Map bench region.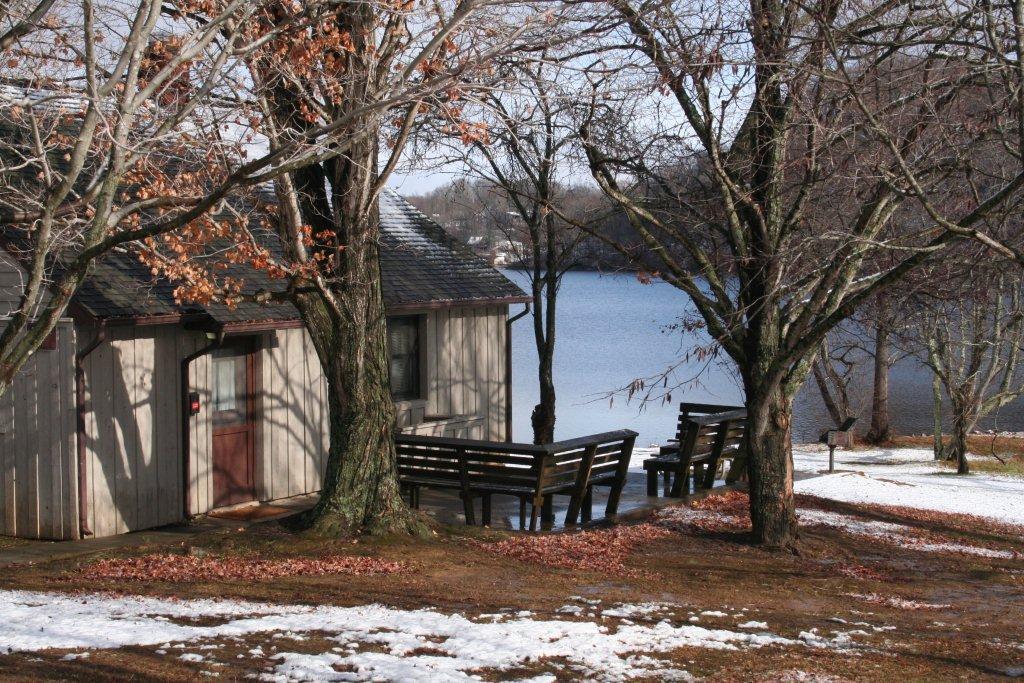
Mapped to bbox=[394, 430, 654, 534].
